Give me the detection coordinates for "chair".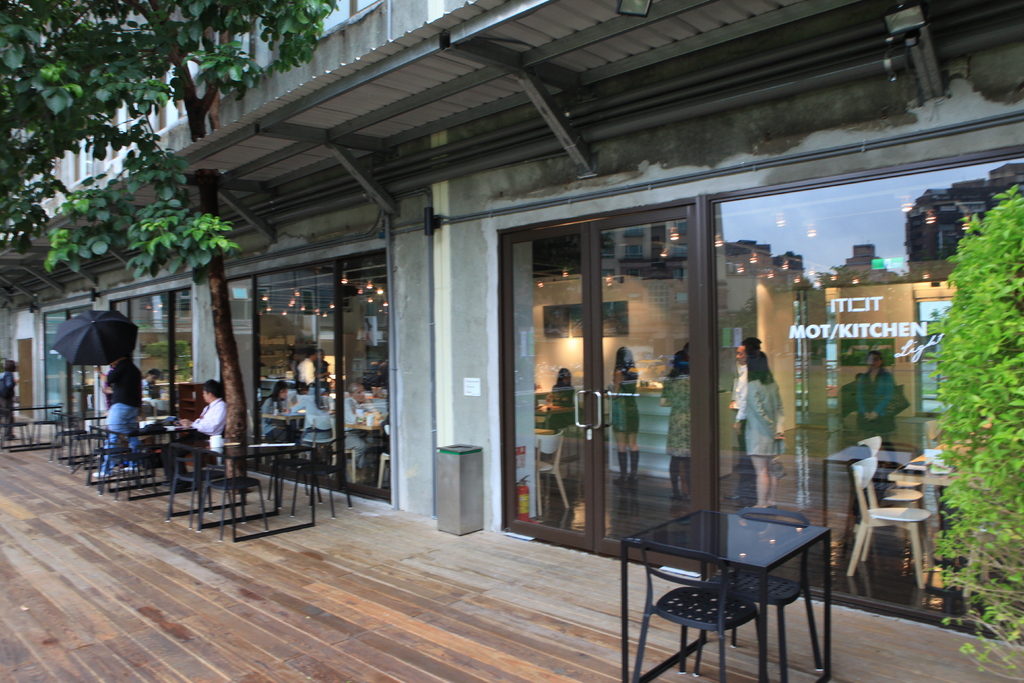
box=[105, 422, 160, 504].
